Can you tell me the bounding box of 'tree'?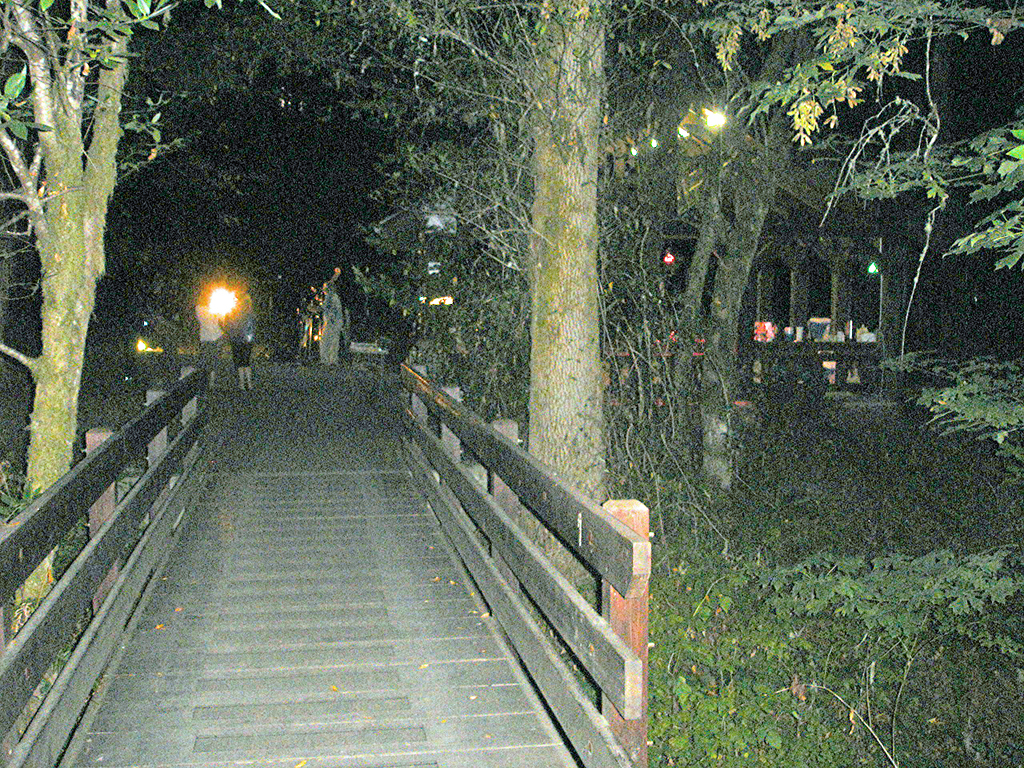
(766,522,1023,762).
